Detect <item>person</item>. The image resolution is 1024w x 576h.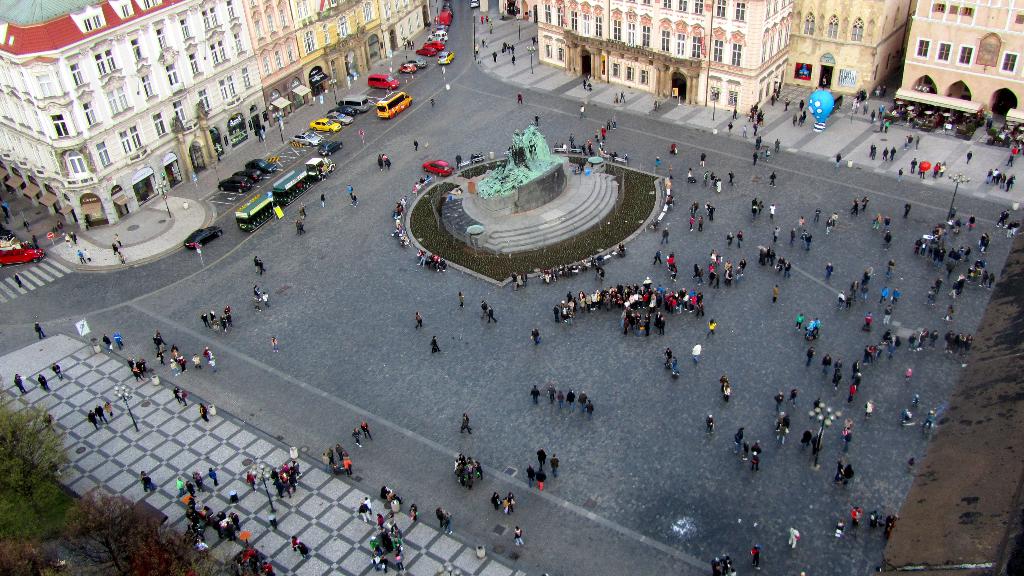
x1=790 y1=525 x2=795 y2=545.
